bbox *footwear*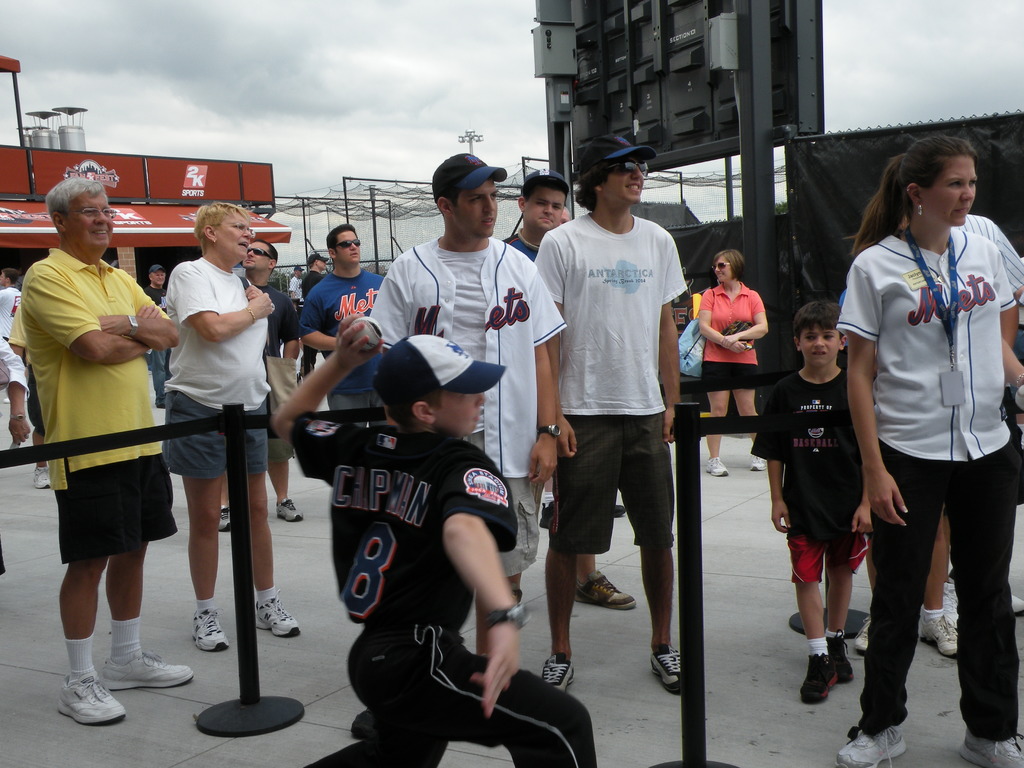
<region>915, 611, 966, 660</region>
